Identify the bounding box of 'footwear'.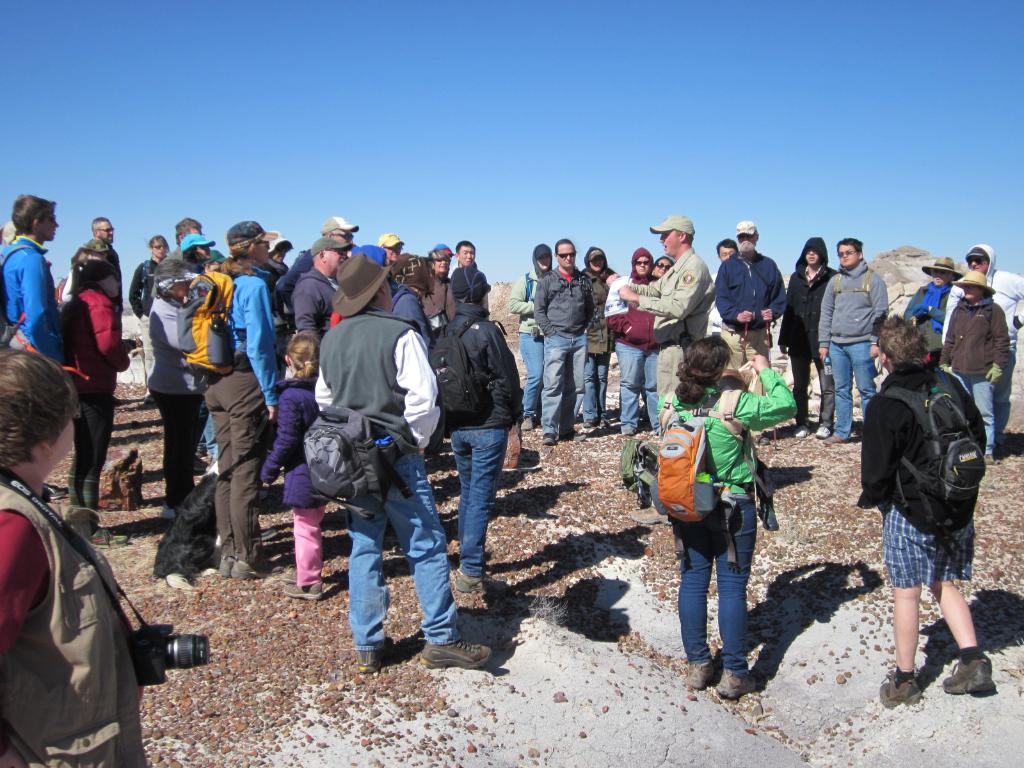
locate(452, 568, 518, 590).
